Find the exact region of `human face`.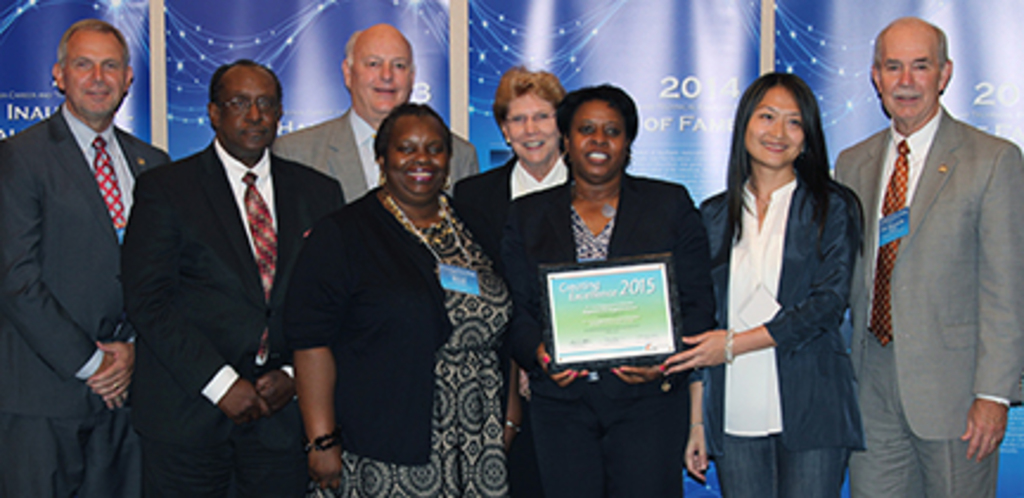
Exact region: 218 59 280 154.
